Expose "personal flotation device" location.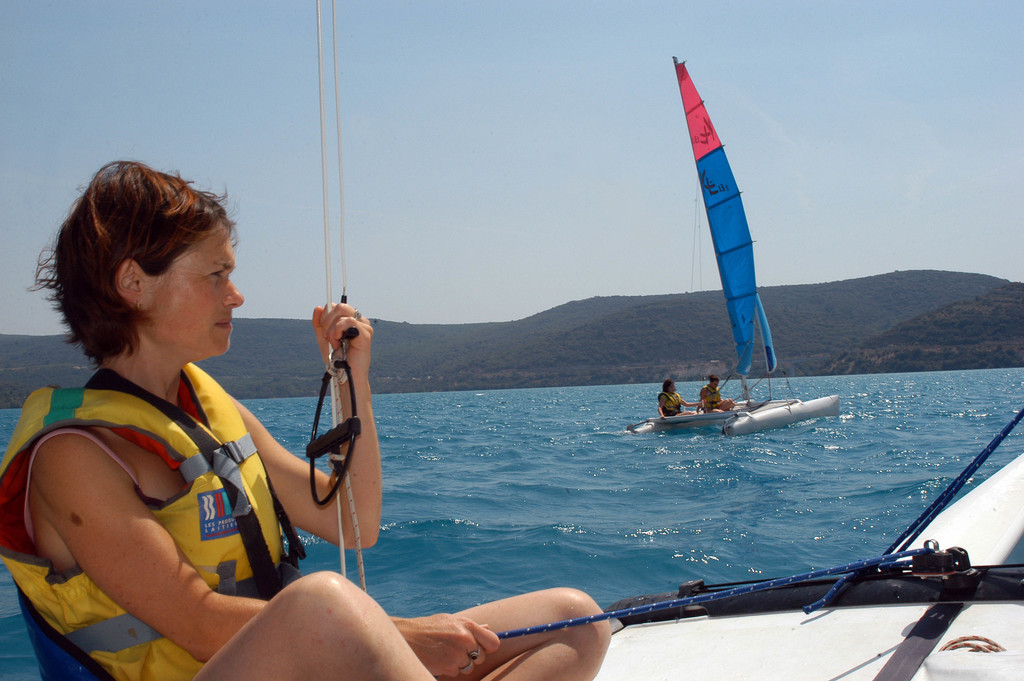
Exposed at [left=0, top=384, right=305, bottom=680].
